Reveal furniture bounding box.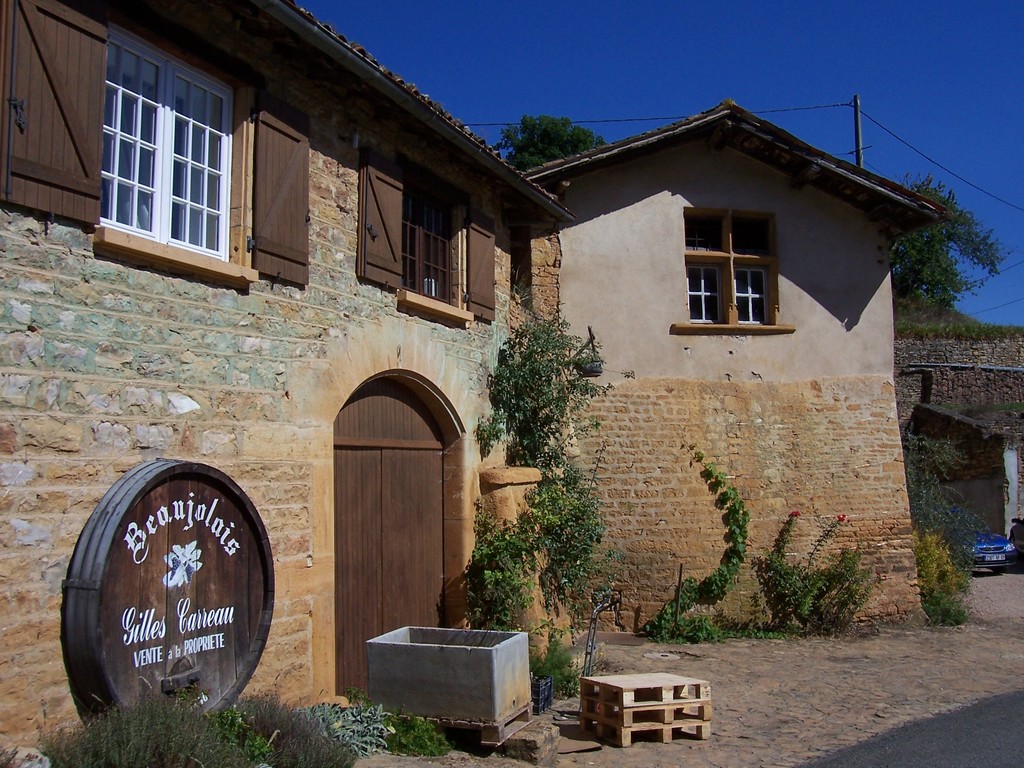
Revealed: 579:671:712:748.
